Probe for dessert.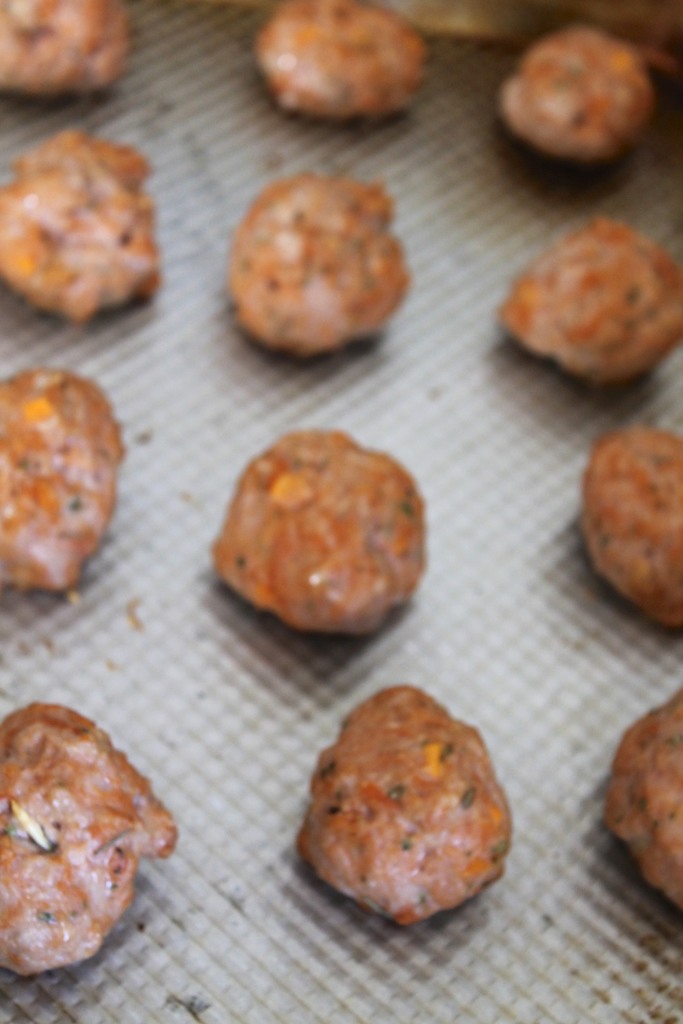
Probe result: Rect(1, 705, 183, 986).
